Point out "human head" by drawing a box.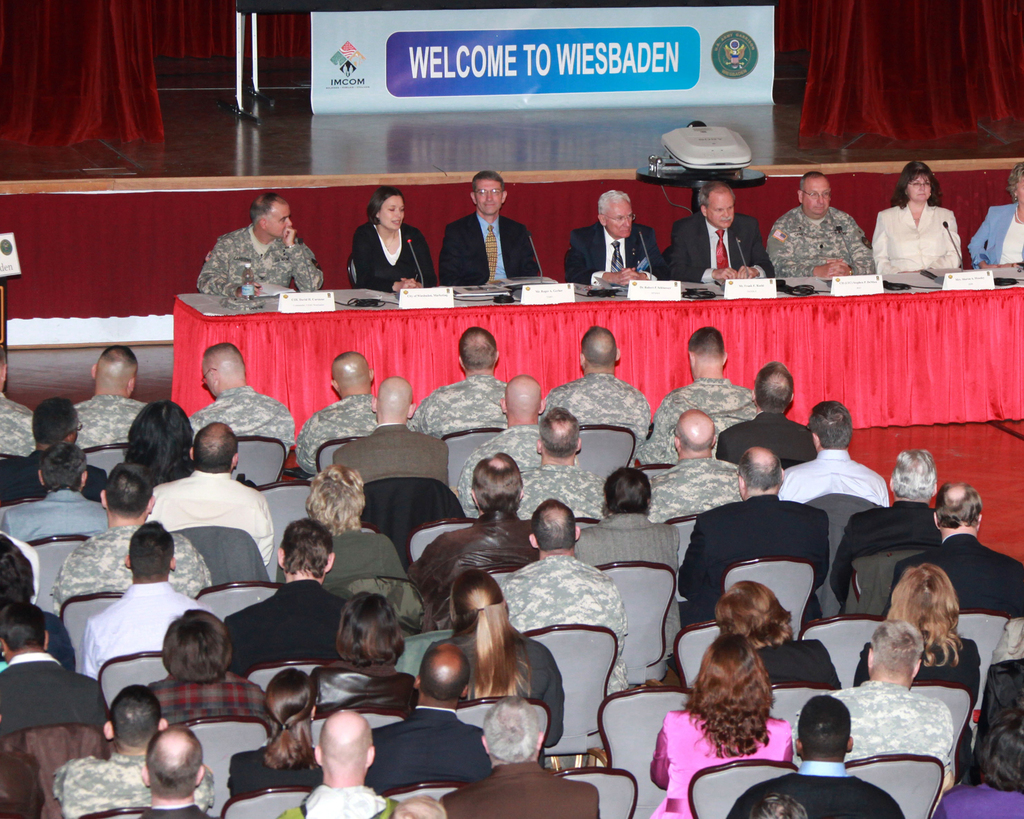
(x1=458, y1=326, x2=502, y2=377).
